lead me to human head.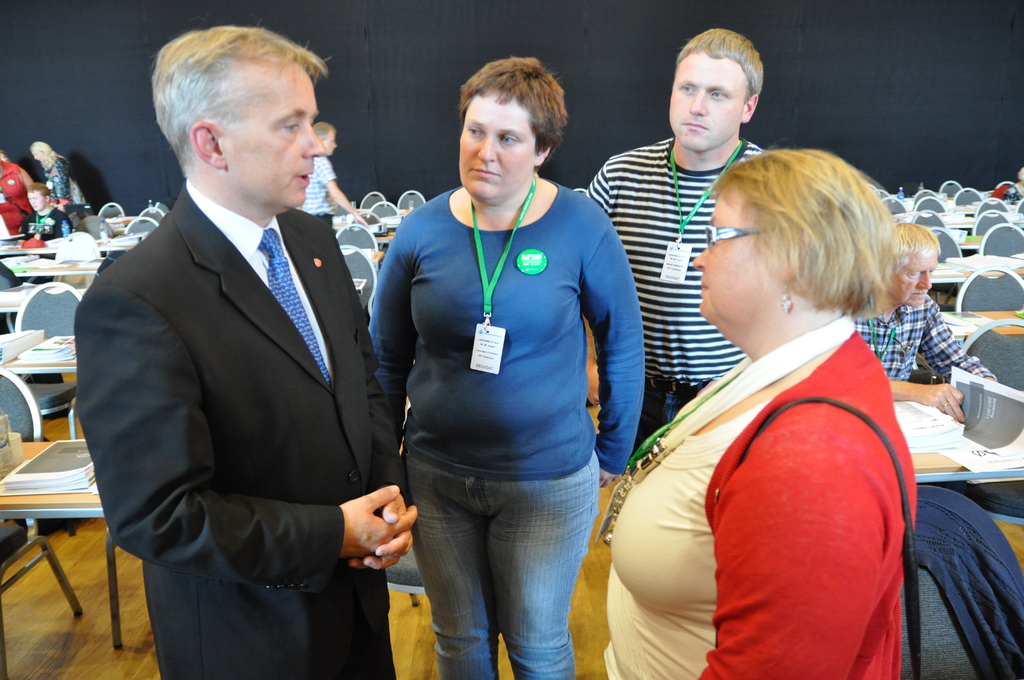
Lead to <box>29,143,52,163</box>.
